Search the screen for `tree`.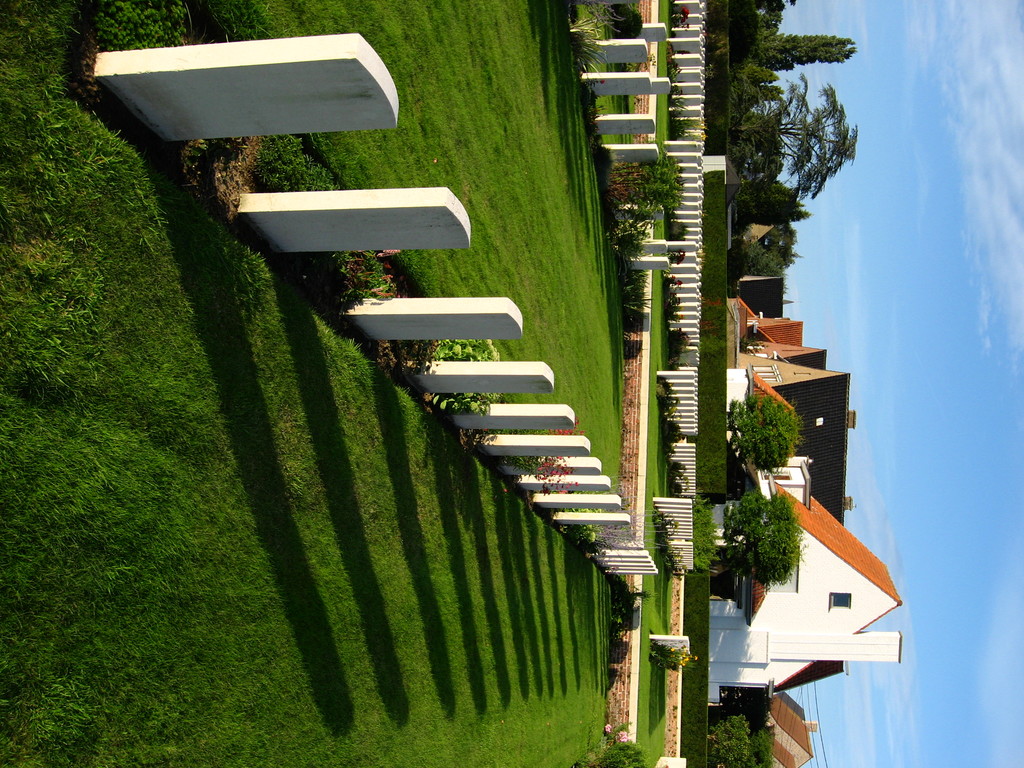
Found at left=720, top=76, right=863, bottom=202.
